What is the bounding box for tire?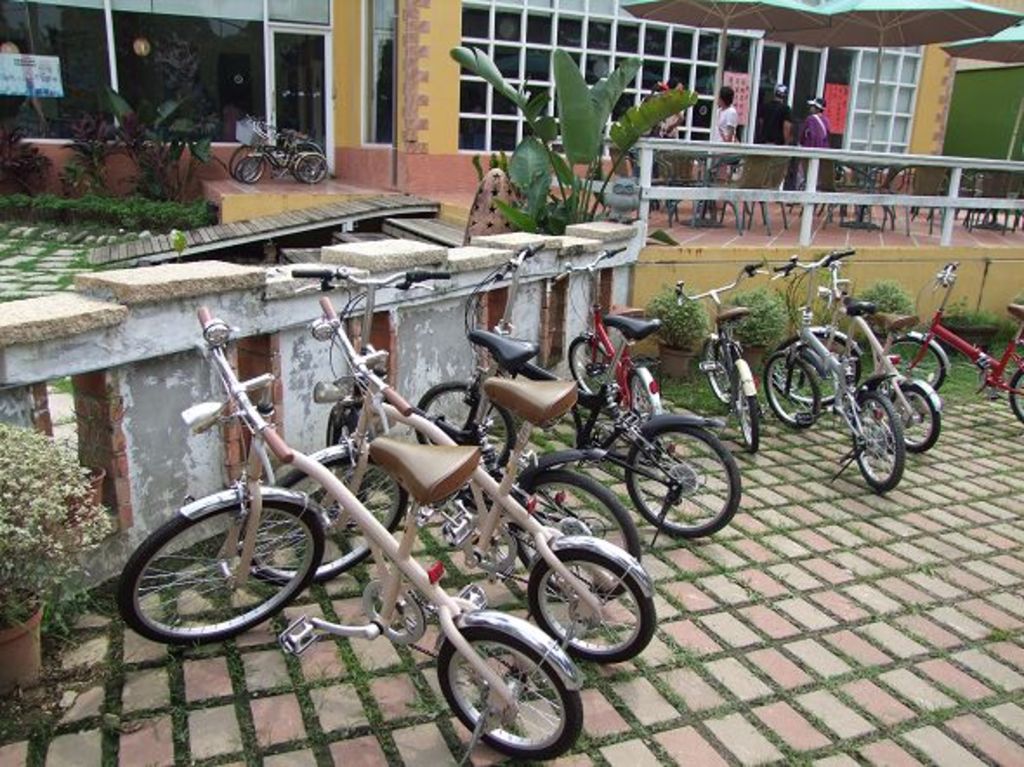
bbox(115, 510, 326, 644).
